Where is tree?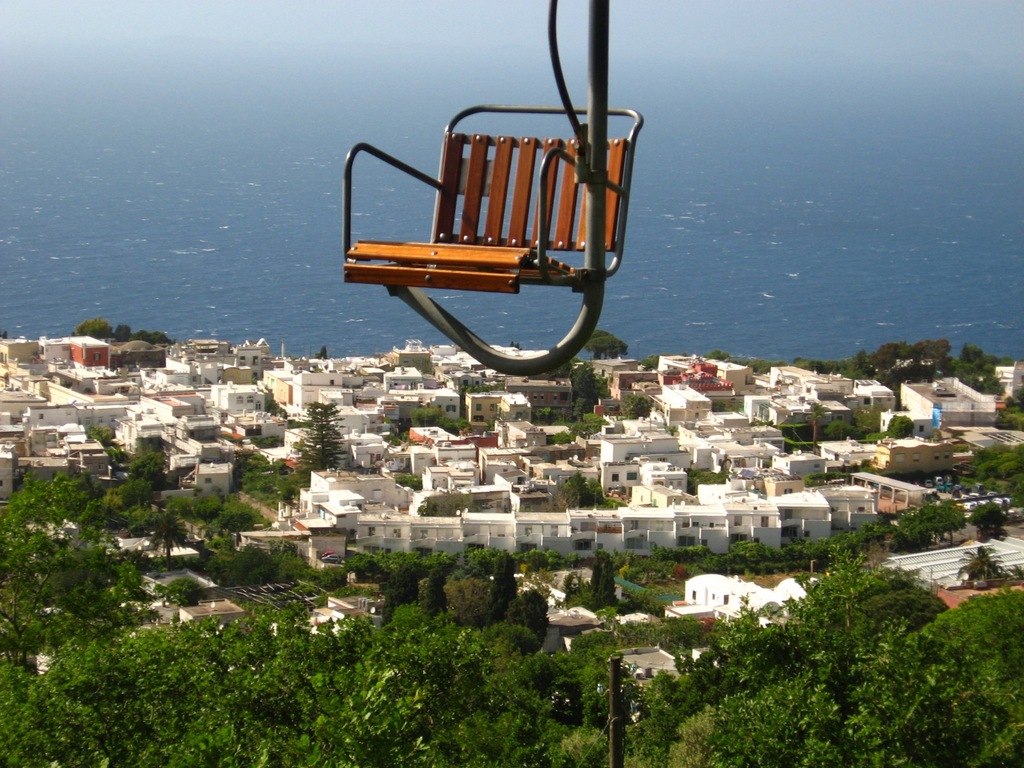
382, 566, 417, 627.
